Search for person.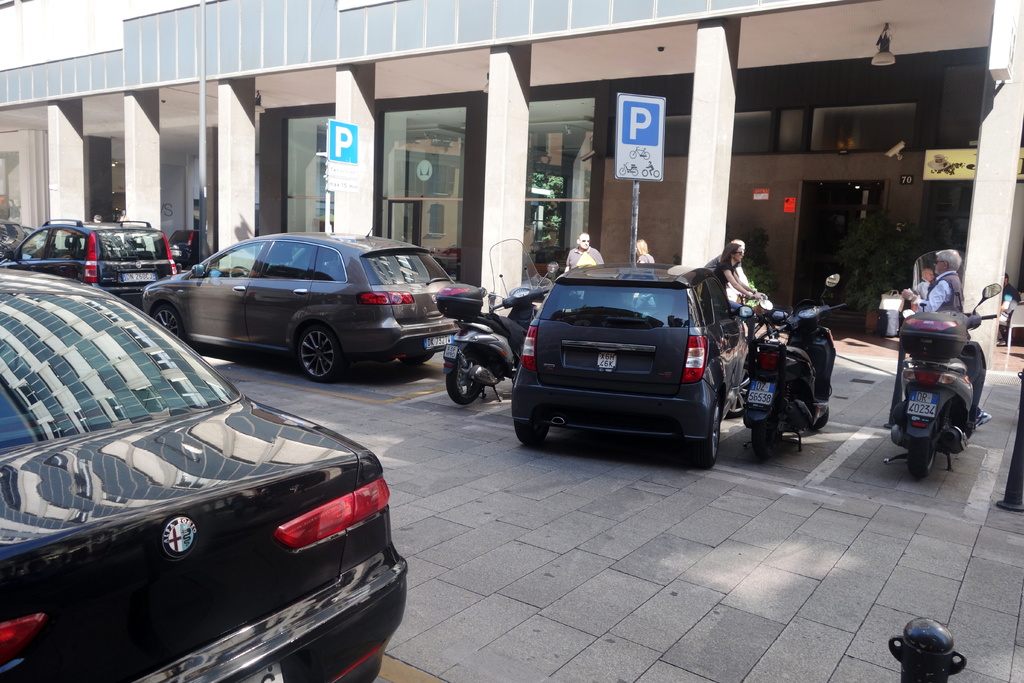
Found at {"left": 995, "top": 268, "right": 1021, "bottom": 347}.
